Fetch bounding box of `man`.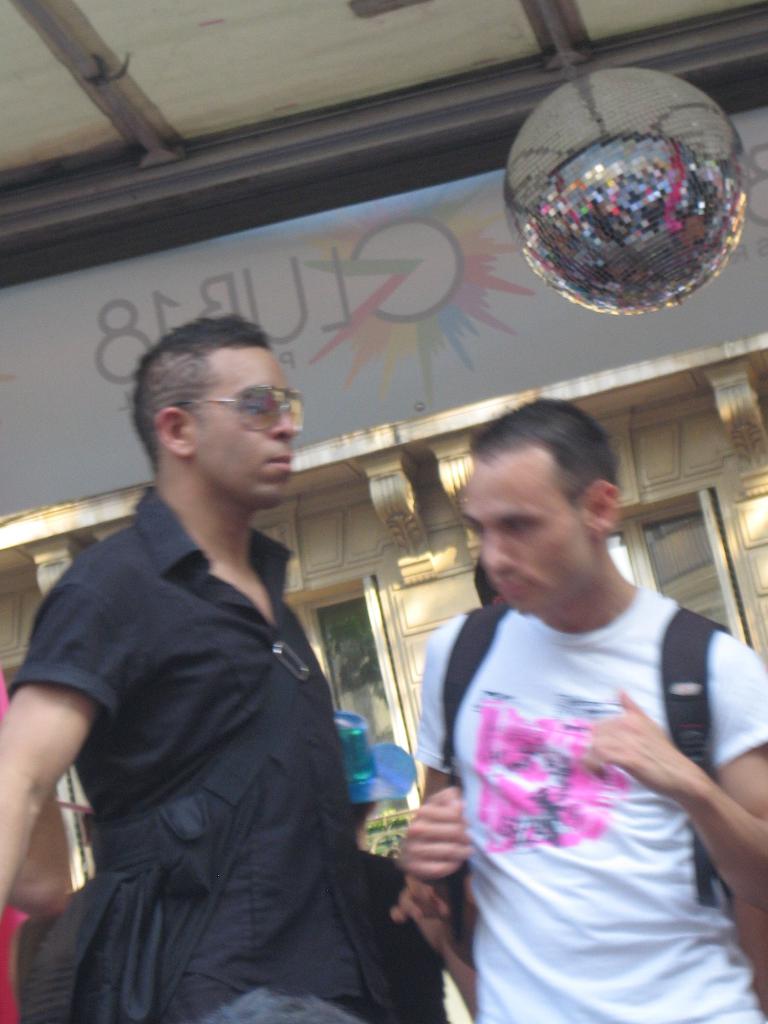
Bbox: bbox(0, 317, 373, 1023).
